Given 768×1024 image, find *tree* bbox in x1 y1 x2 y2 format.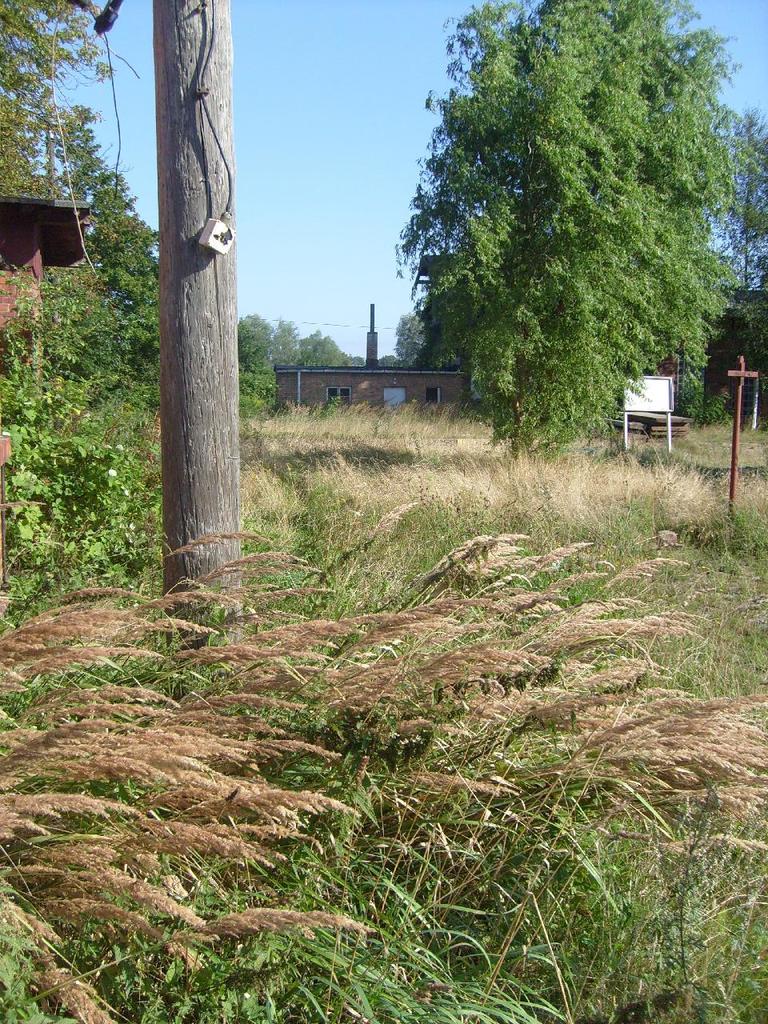
147 0 262 665.
